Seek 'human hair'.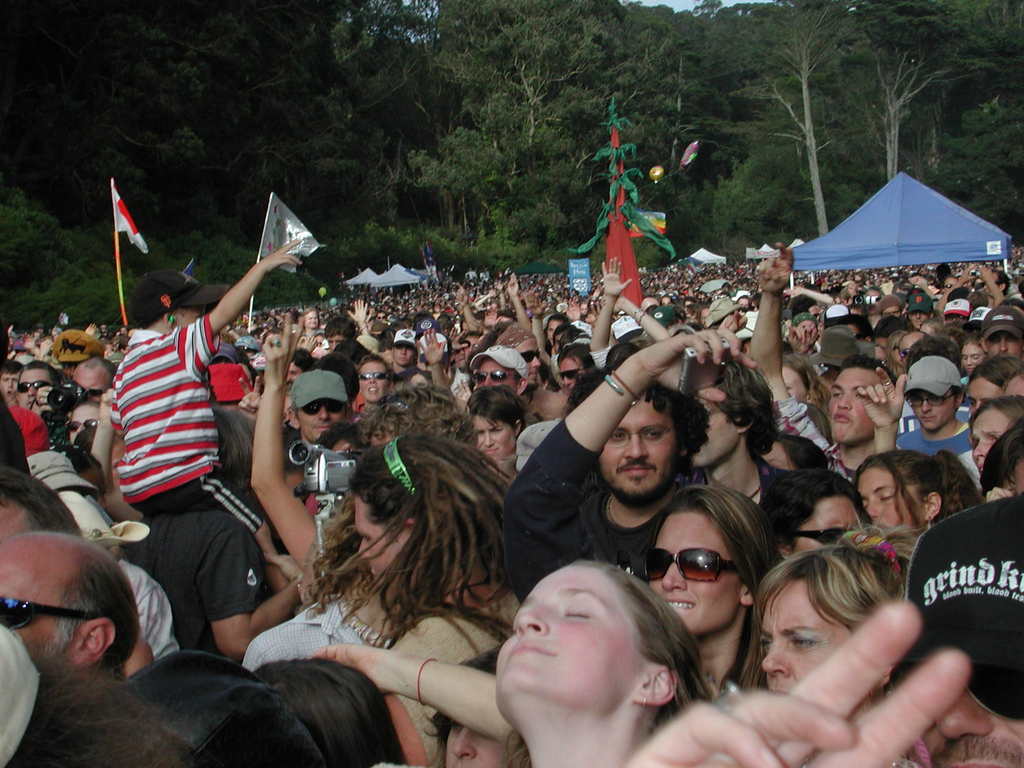
left=643, top=483, right=790, bottom=689.
